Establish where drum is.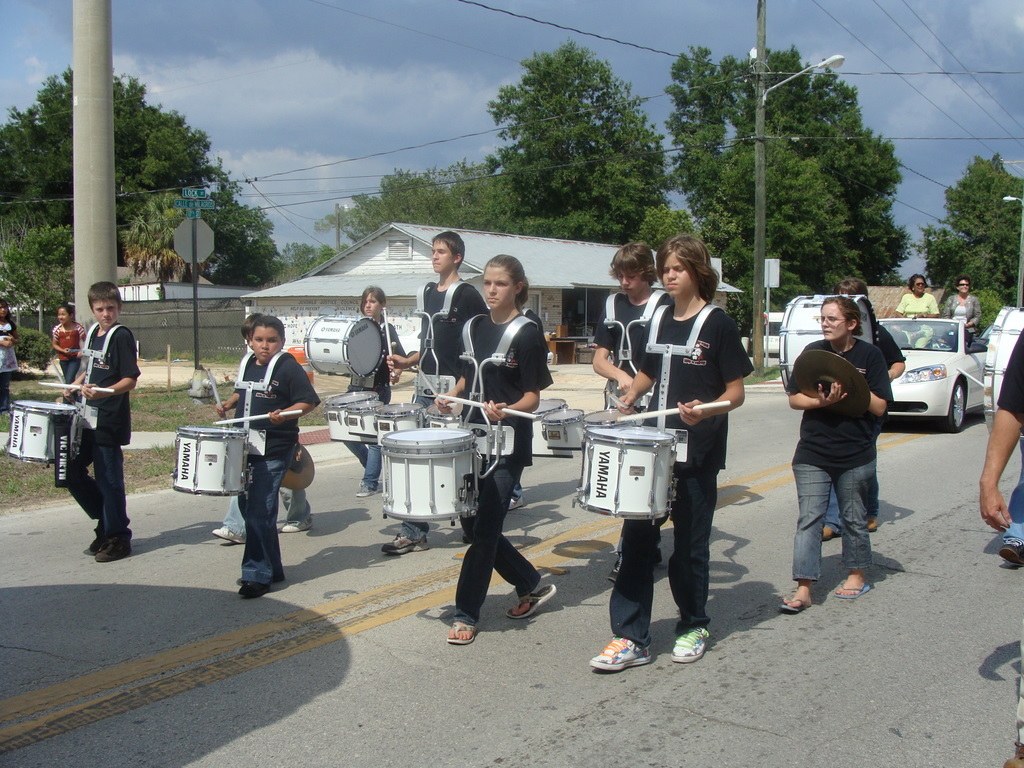
Established at 420/404/464/427.
